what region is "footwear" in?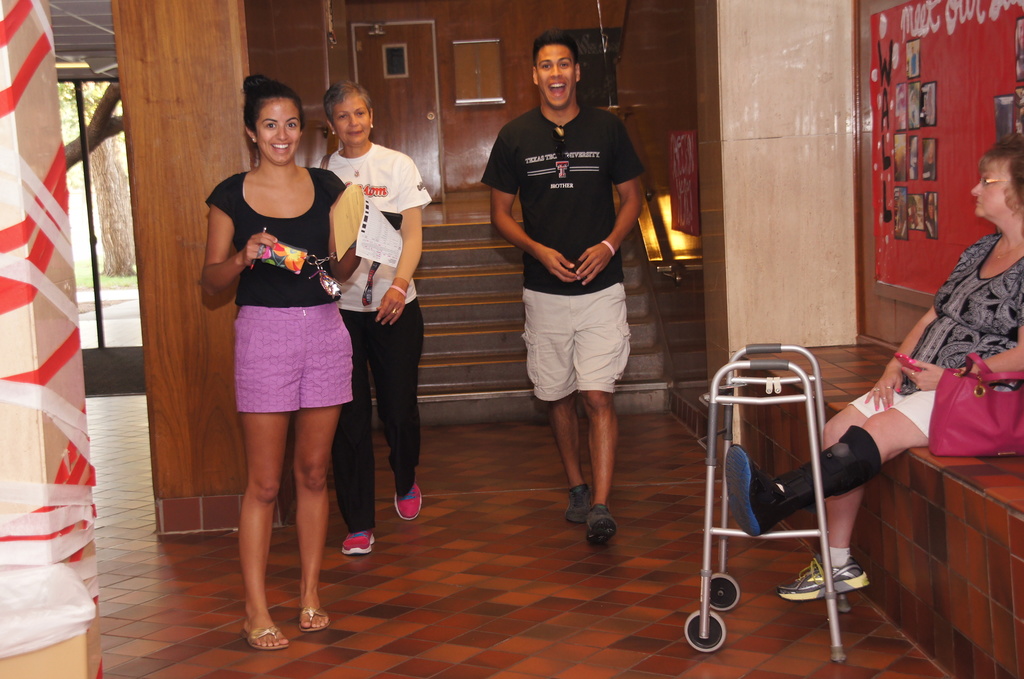
(774, 559, 877, 612).
